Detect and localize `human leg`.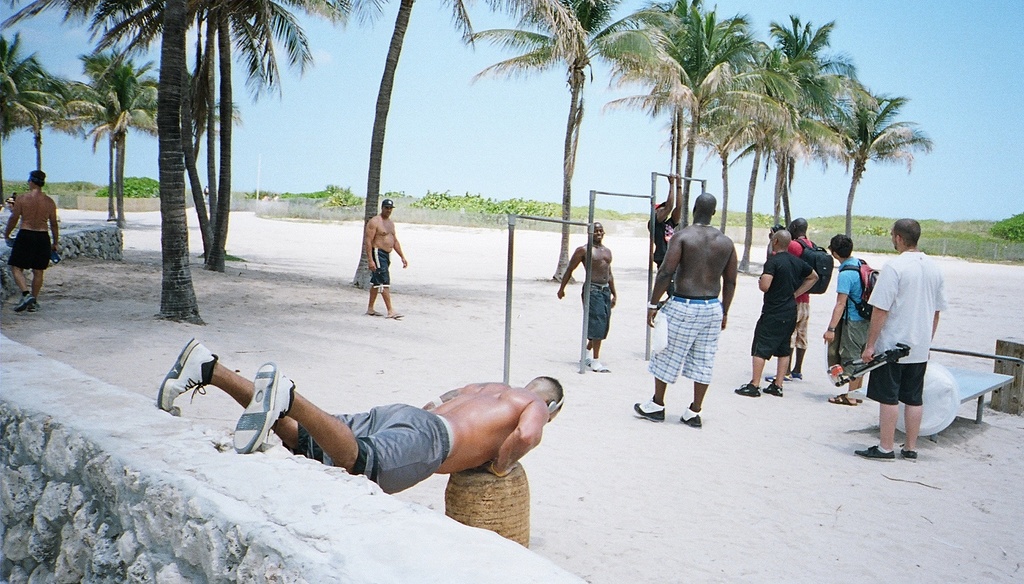
Localized at bbox=[381, 287, 404, 318].
